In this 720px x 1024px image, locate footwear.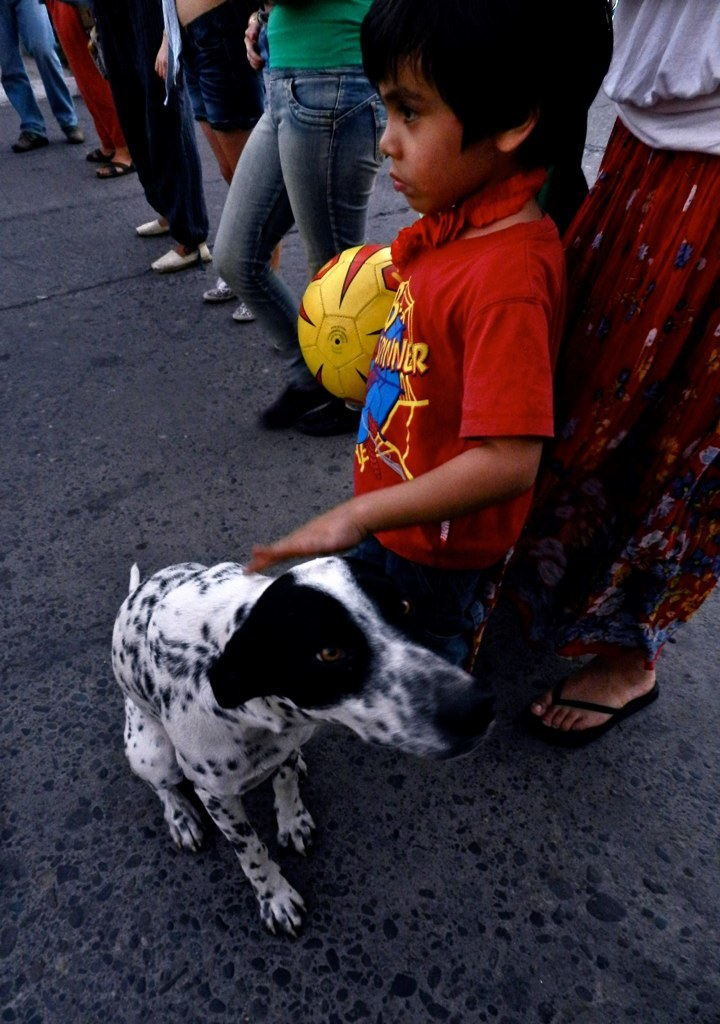
Bounding box: 150/240/207/275.
